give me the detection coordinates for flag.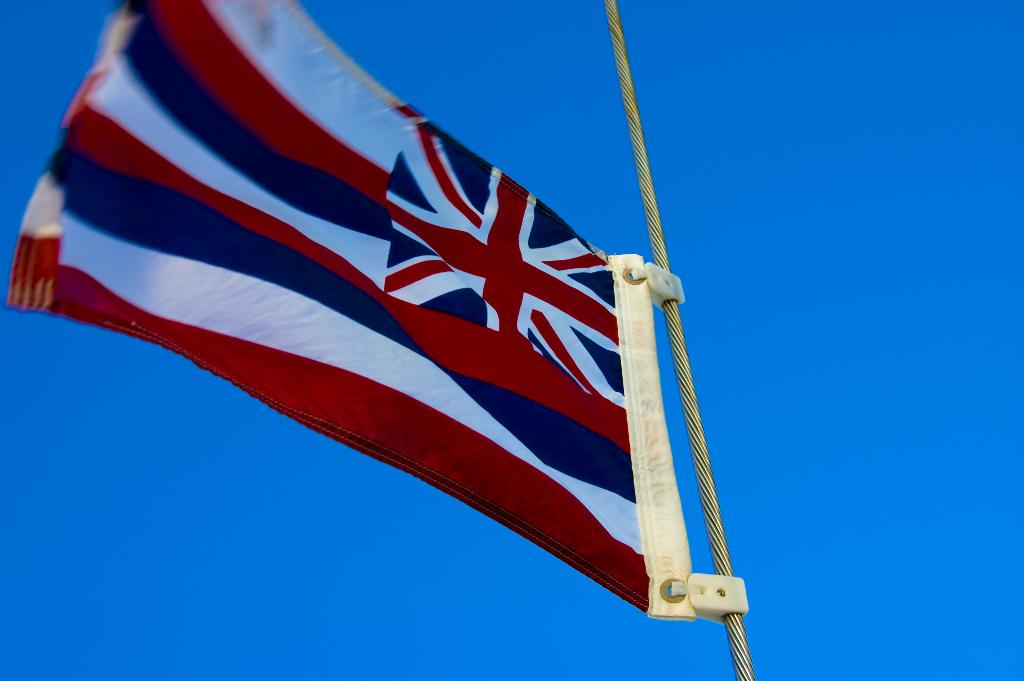
x1=11, y1=19, x2=698, y2=624.
